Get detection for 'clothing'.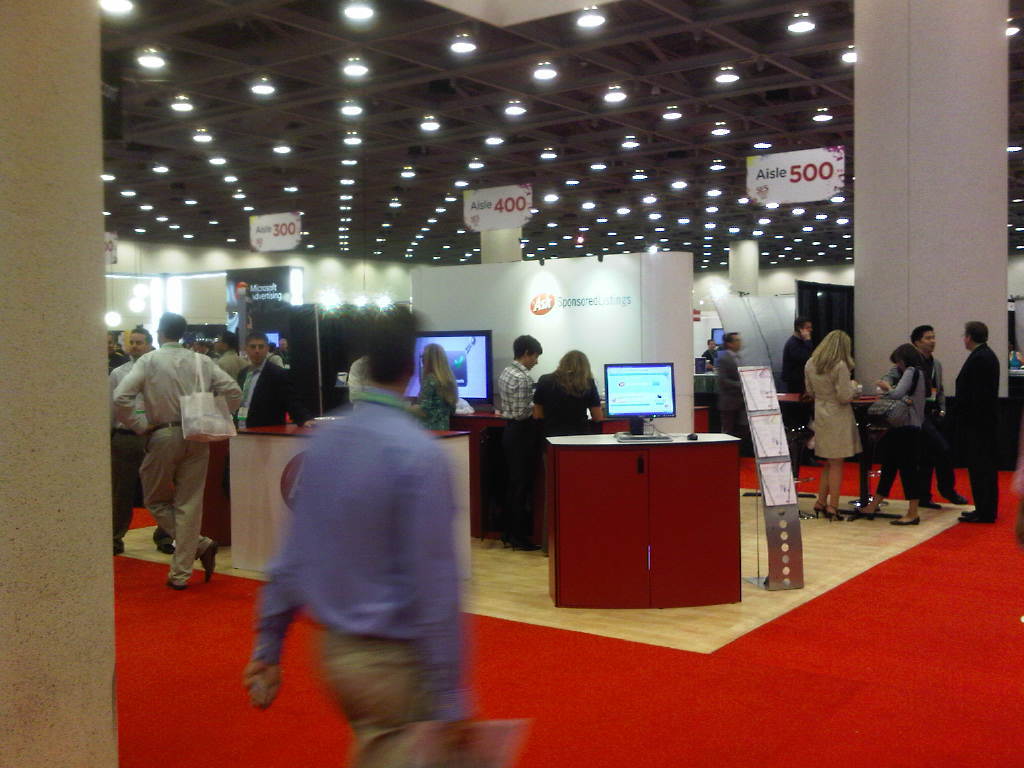
Detection: 714 346 747 432.
